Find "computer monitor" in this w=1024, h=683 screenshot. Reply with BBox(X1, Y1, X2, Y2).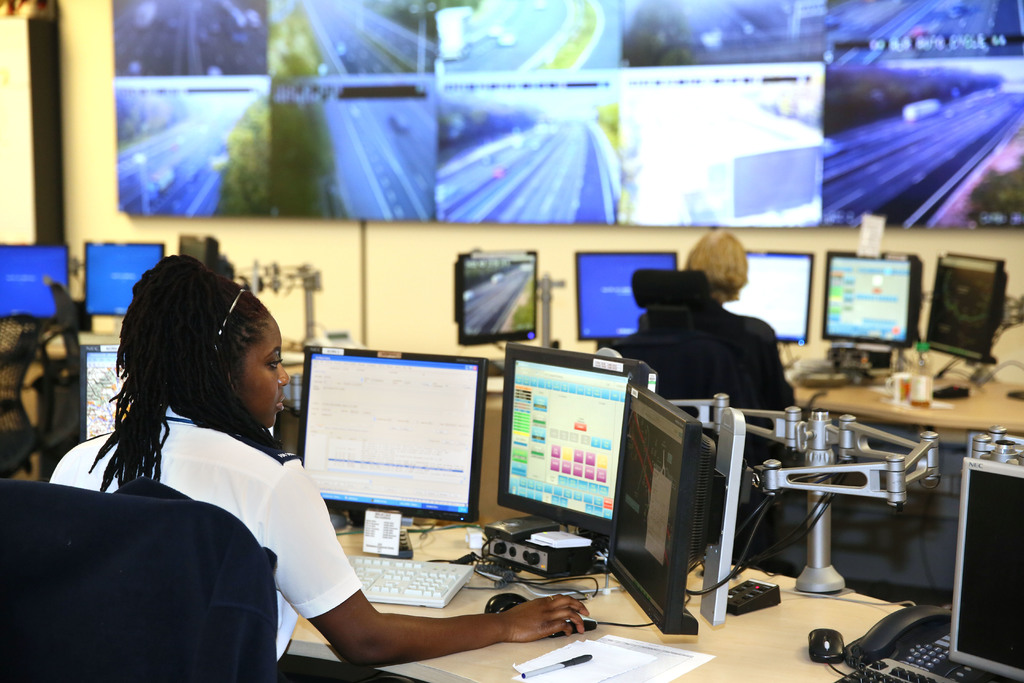
BBox(295, 345, 488, 557).
